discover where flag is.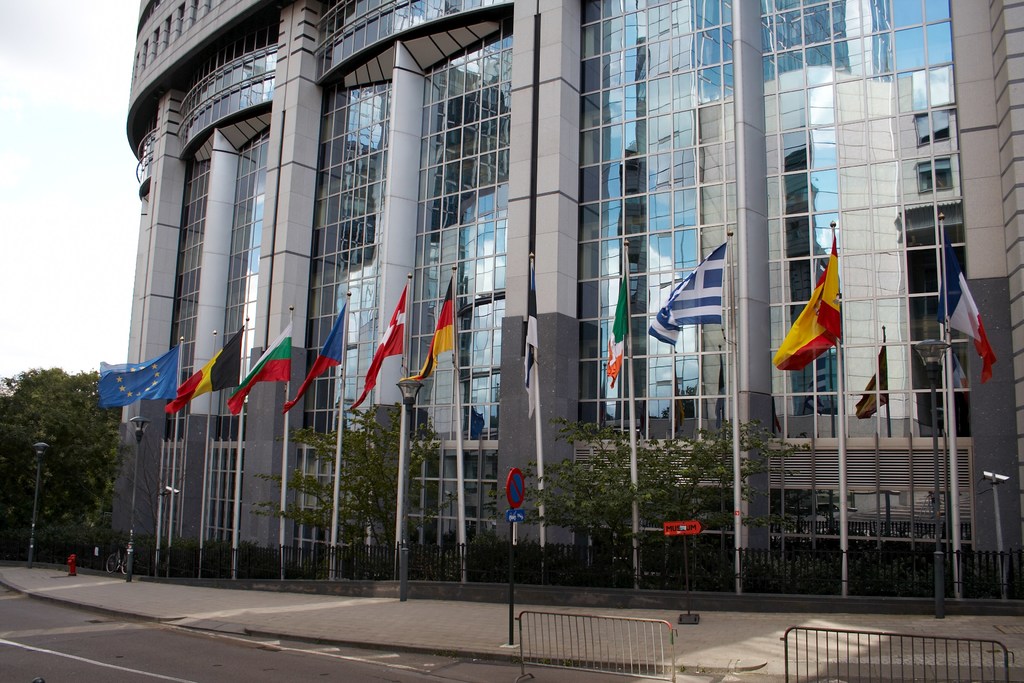
Discovered at {"left": 601, "top": 270, "right": 627, "bottom": 388}.
